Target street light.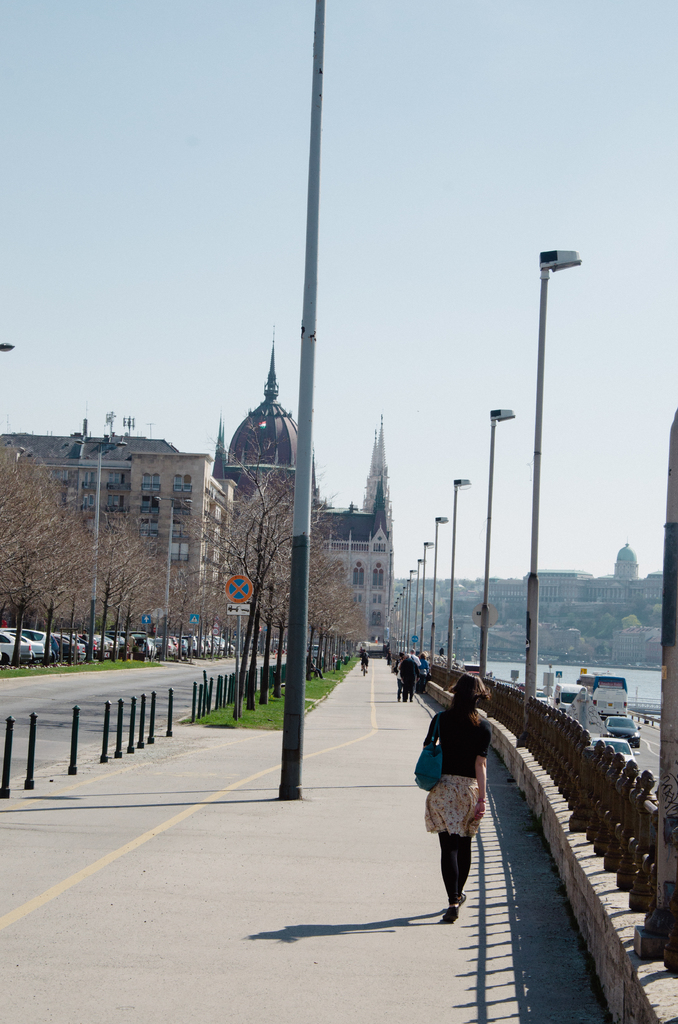
Target region: box=[464, 207, 602, 715].
